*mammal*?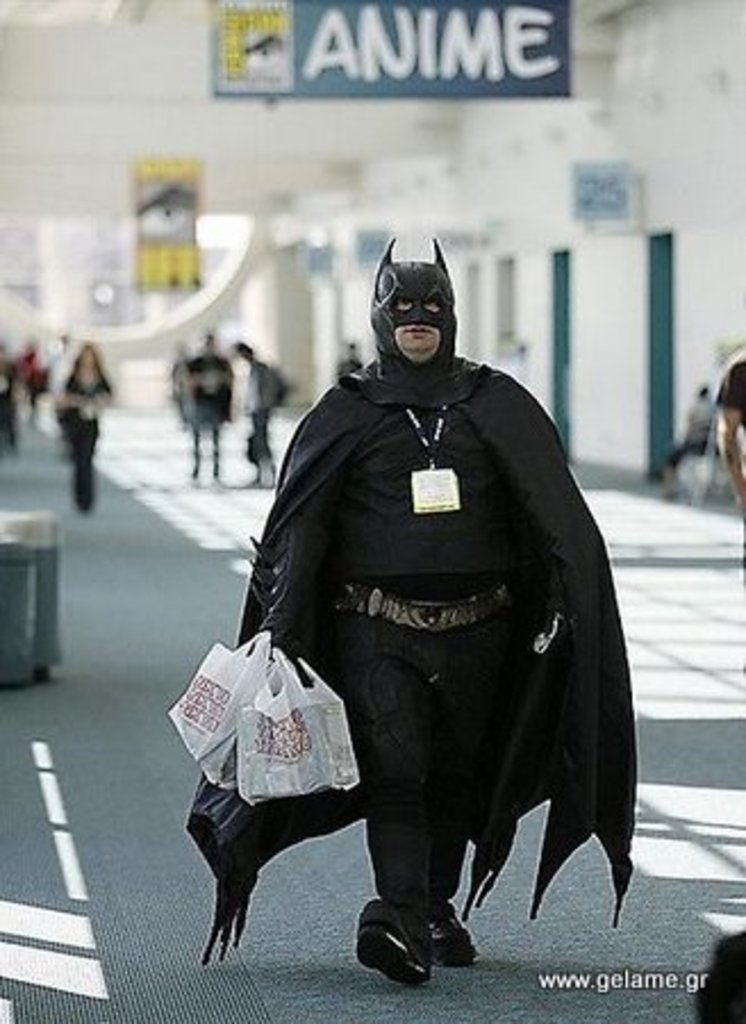
locate(664, 378, 719, 498)
